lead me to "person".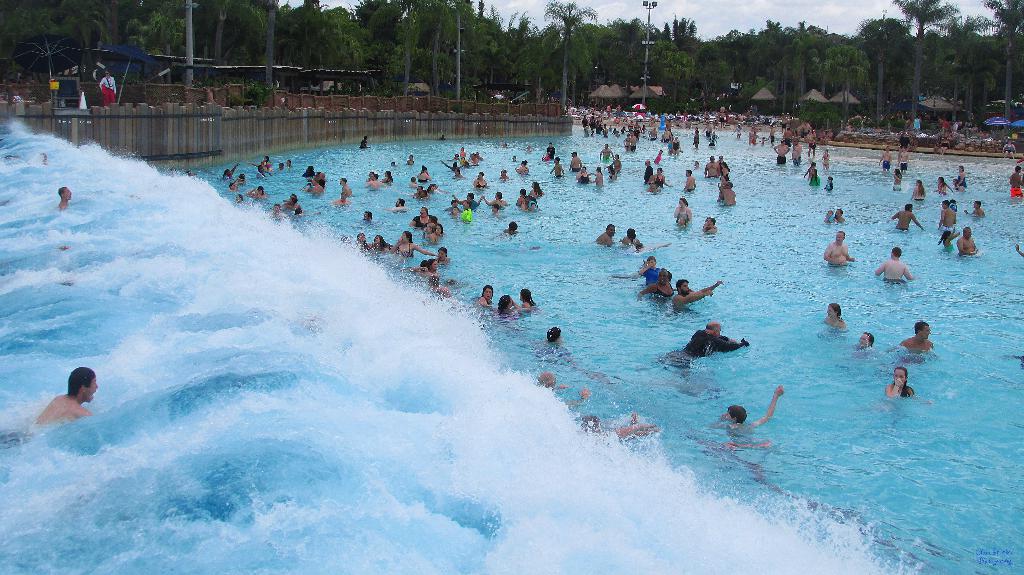
Lead to 677, 198, 693, 235.
